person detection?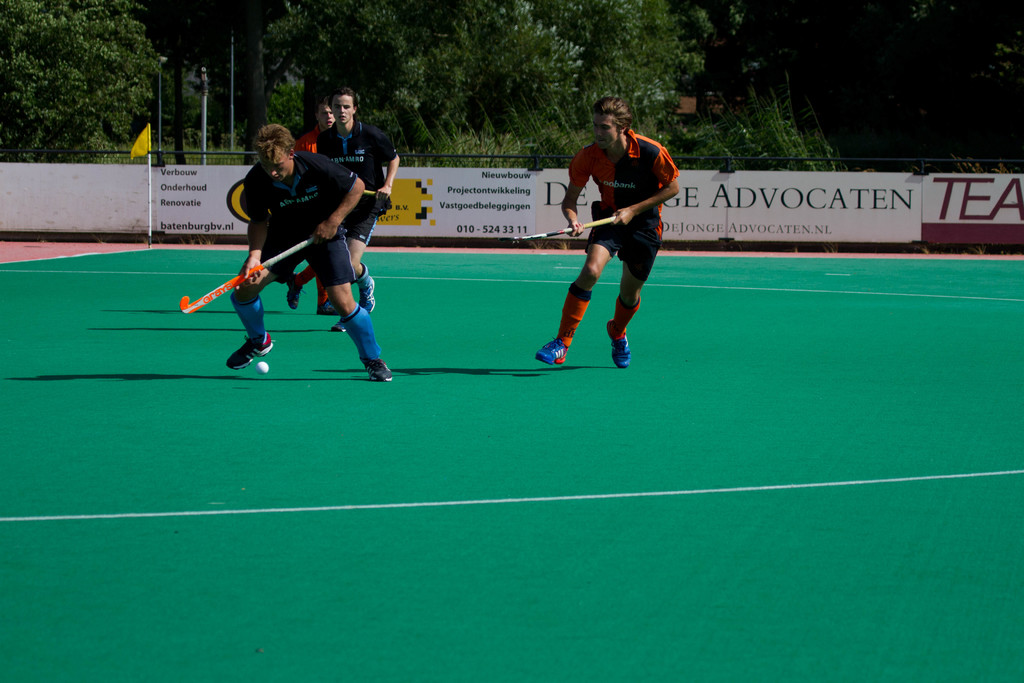
region(223, 92, 681, 383)
